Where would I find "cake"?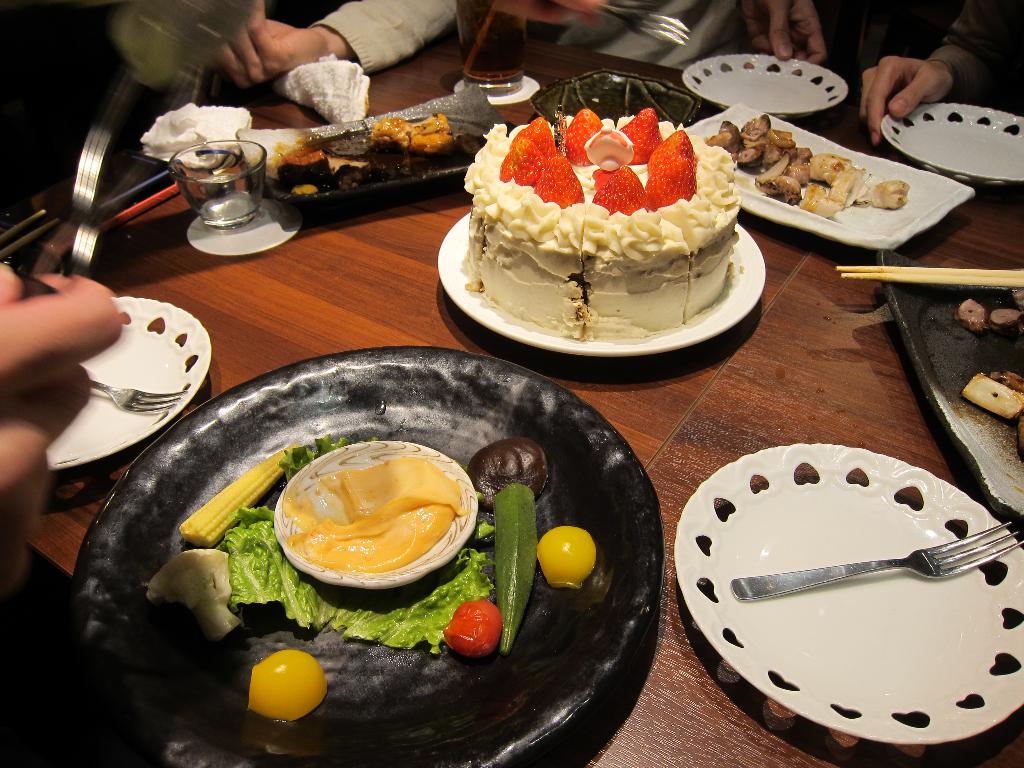
At Rect(457, 110, 741, 344).
